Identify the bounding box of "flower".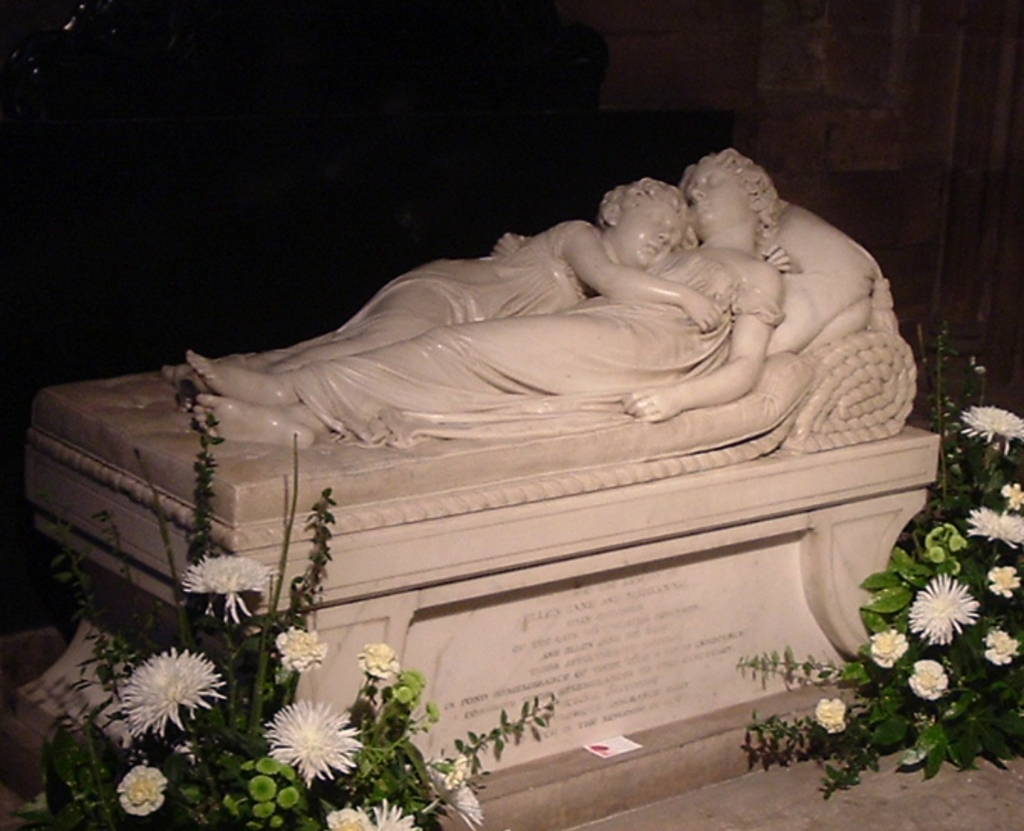
[x1=324, y1=807, x2=365, y2=829].
